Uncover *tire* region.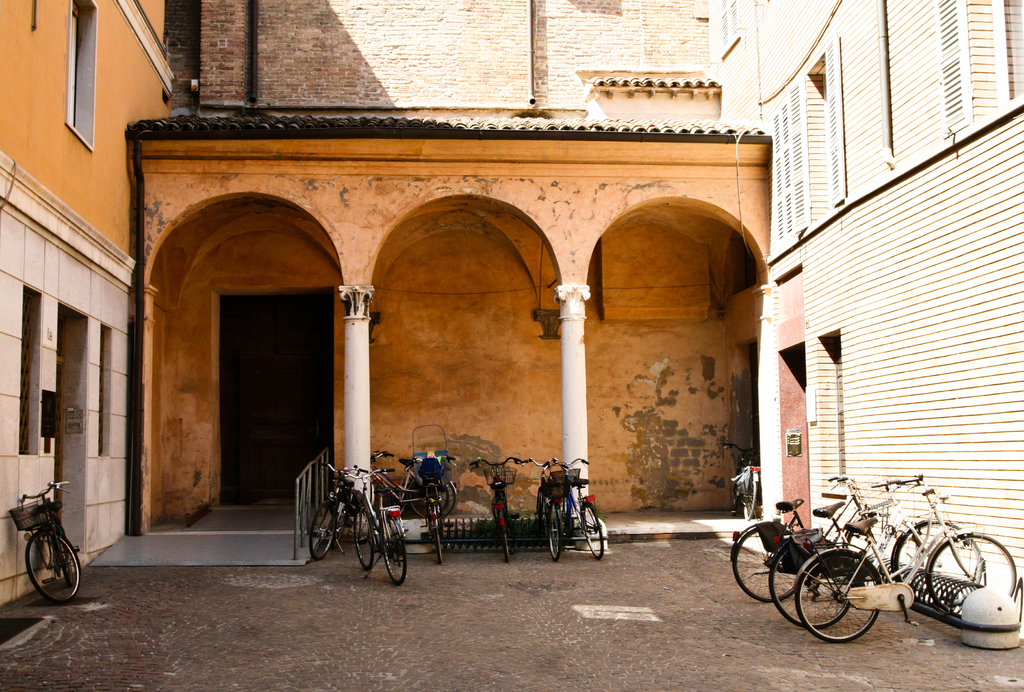
Uncovered: rect(742, 477, 755, 518).
